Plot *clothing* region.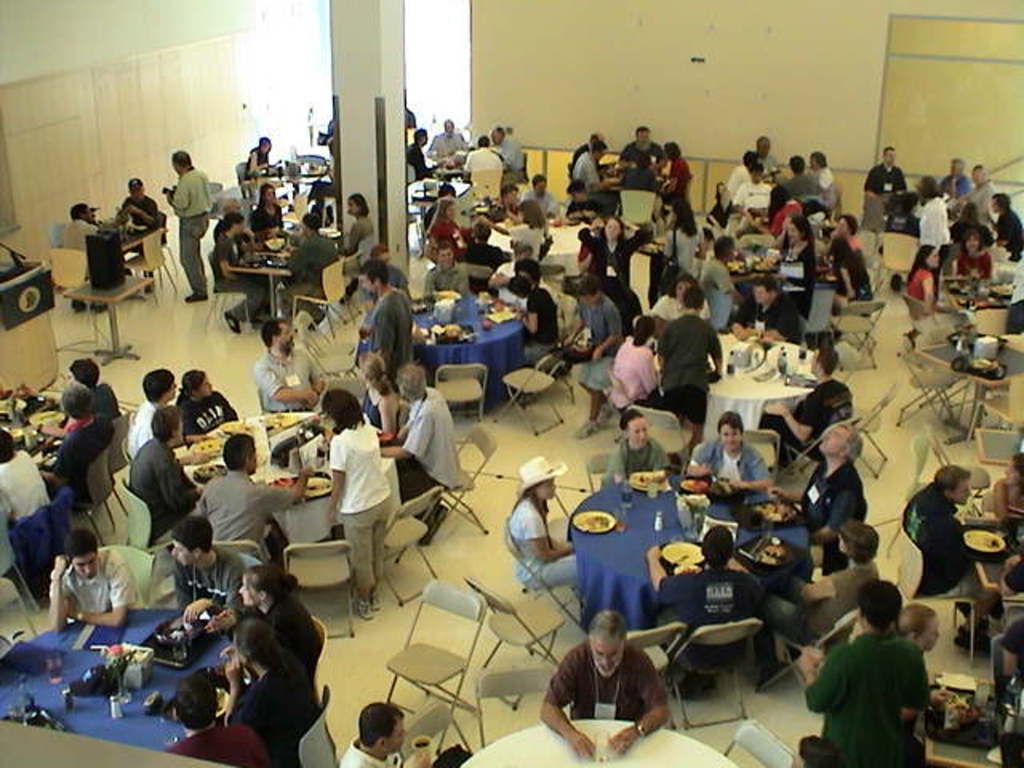
Plotted at bbox=[333, 422, 389, 614].
